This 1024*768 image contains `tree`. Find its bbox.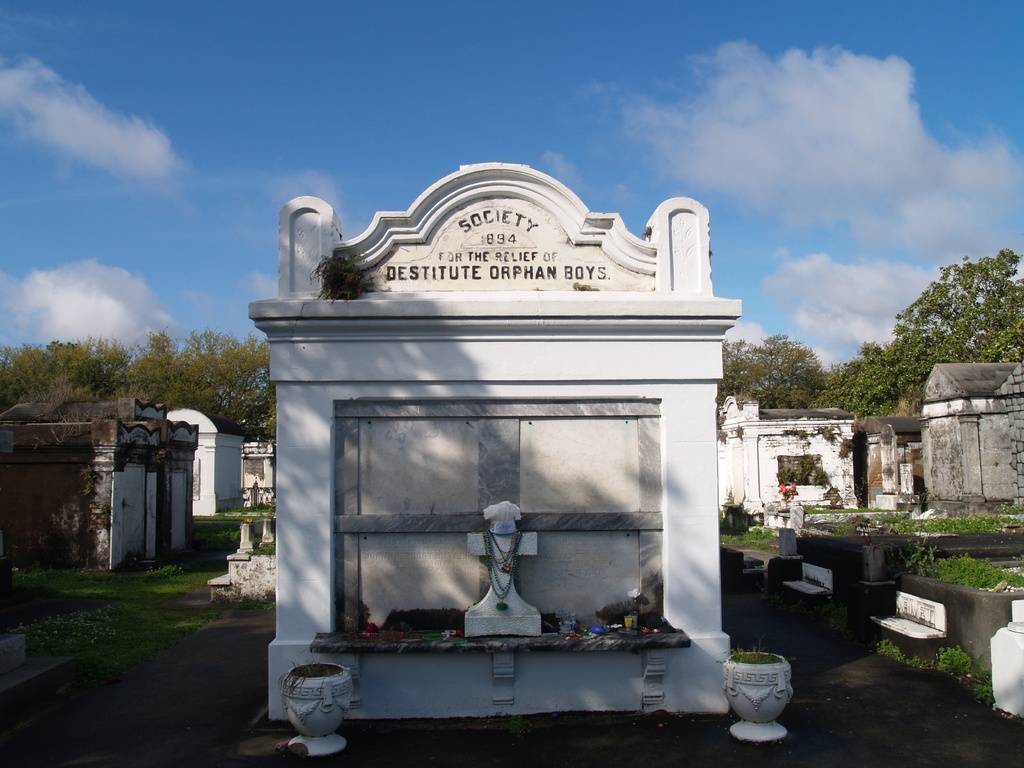
left=889, top=236, right=1021, bottom=386.
